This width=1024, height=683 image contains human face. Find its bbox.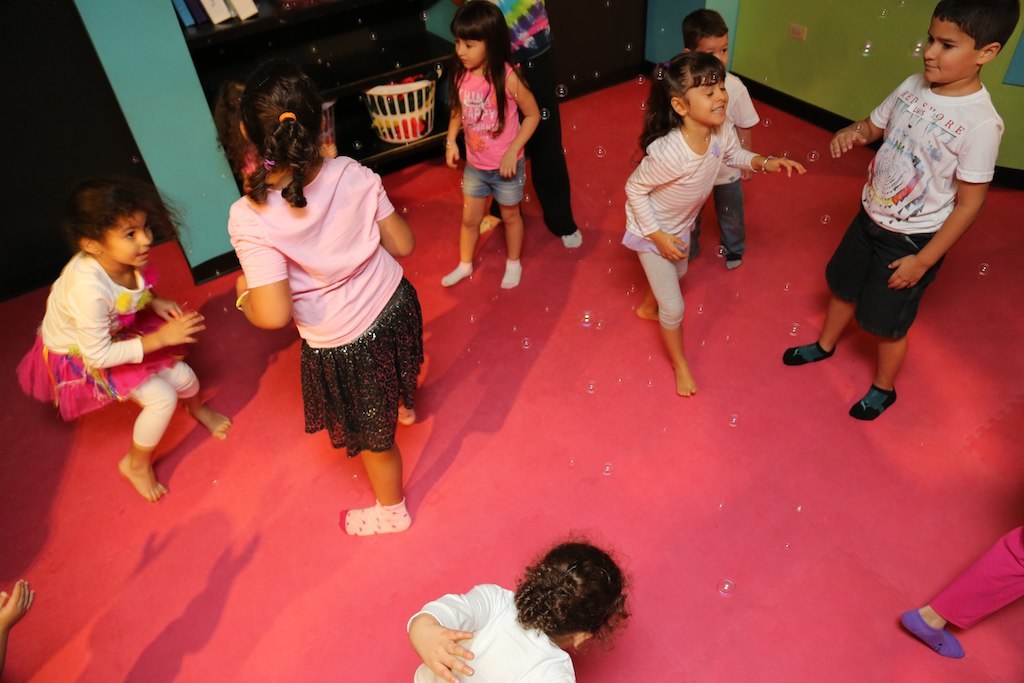
(457,43,485,70).
